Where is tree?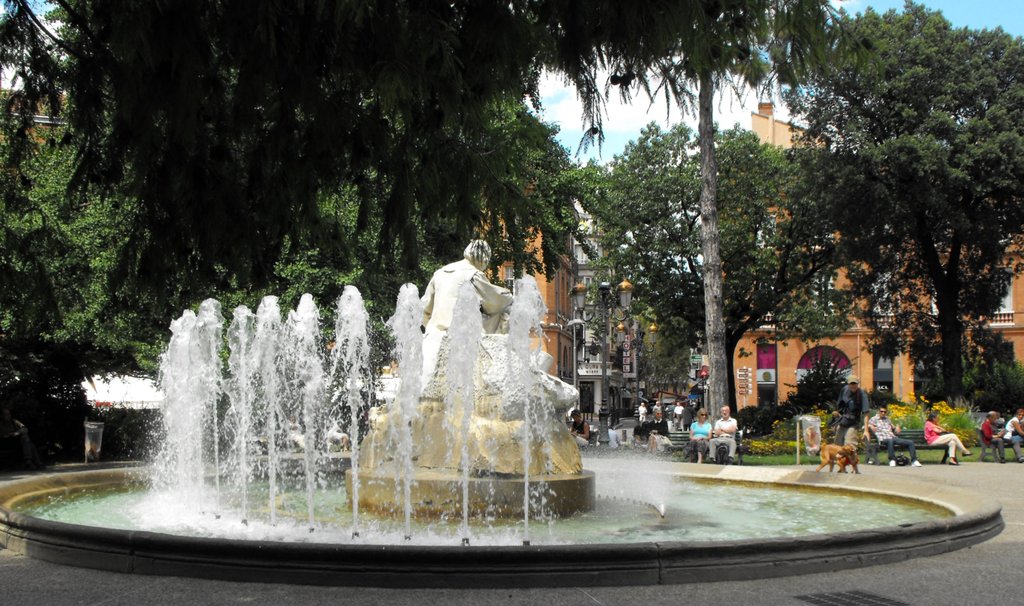
x1=809, y1=1, x2=1023, y2=404.
